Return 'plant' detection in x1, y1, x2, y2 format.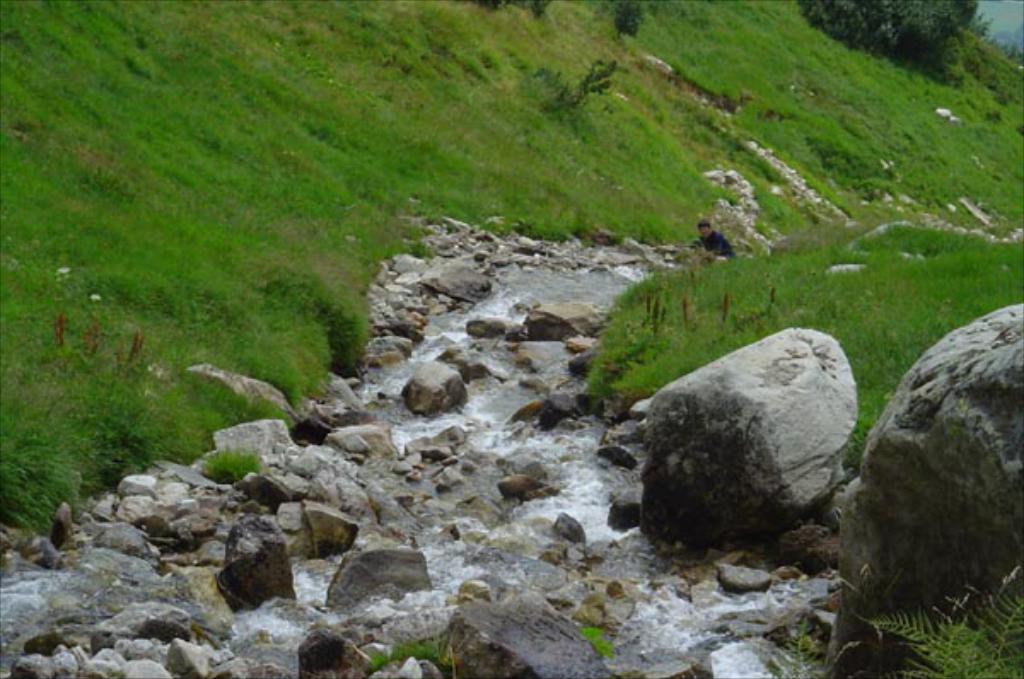
561, 53, 618, 118.
